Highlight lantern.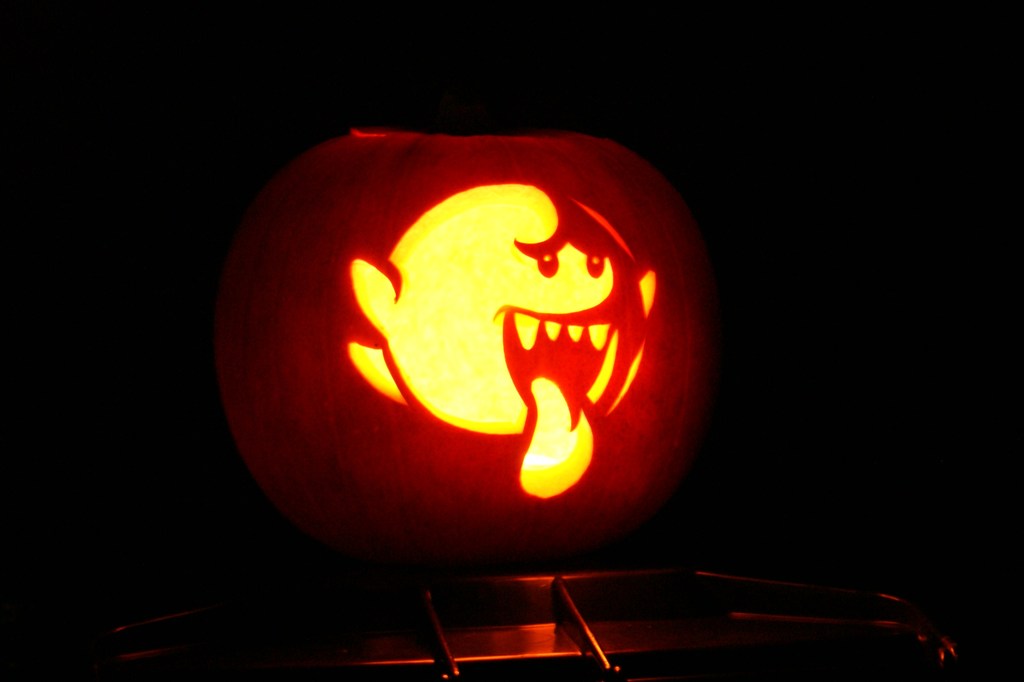
Highlighted region: bbox=[193, 115, 707, 567].
